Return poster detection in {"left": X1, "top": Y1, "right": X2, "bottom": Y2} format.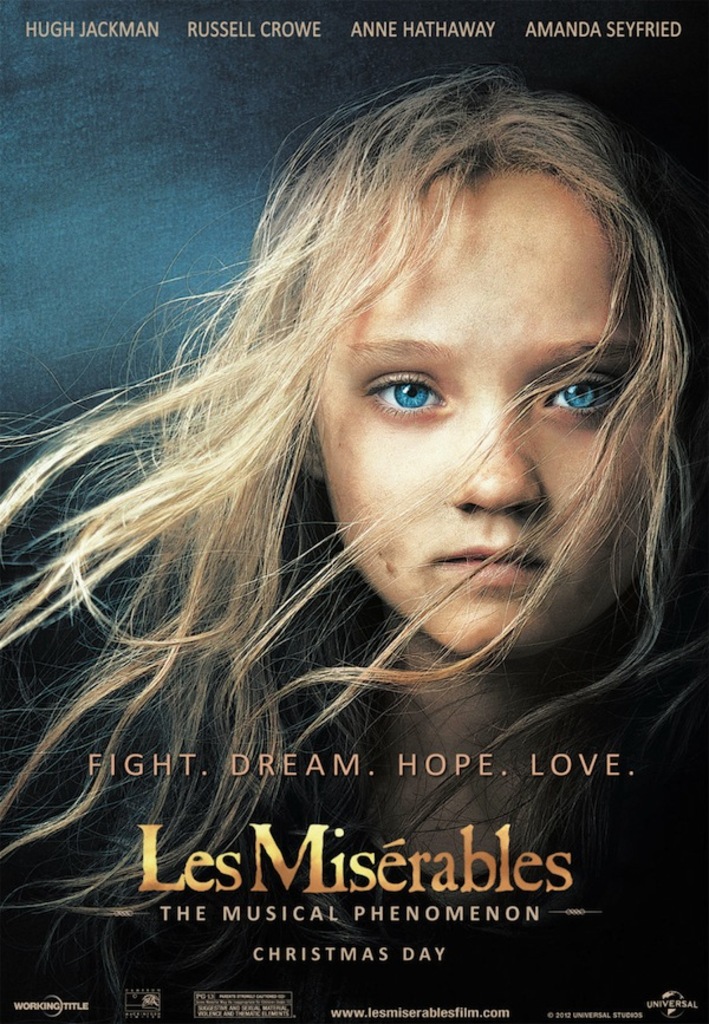
{"left": 0, "top": 0, "right": 708, "bottom": 1023}.
